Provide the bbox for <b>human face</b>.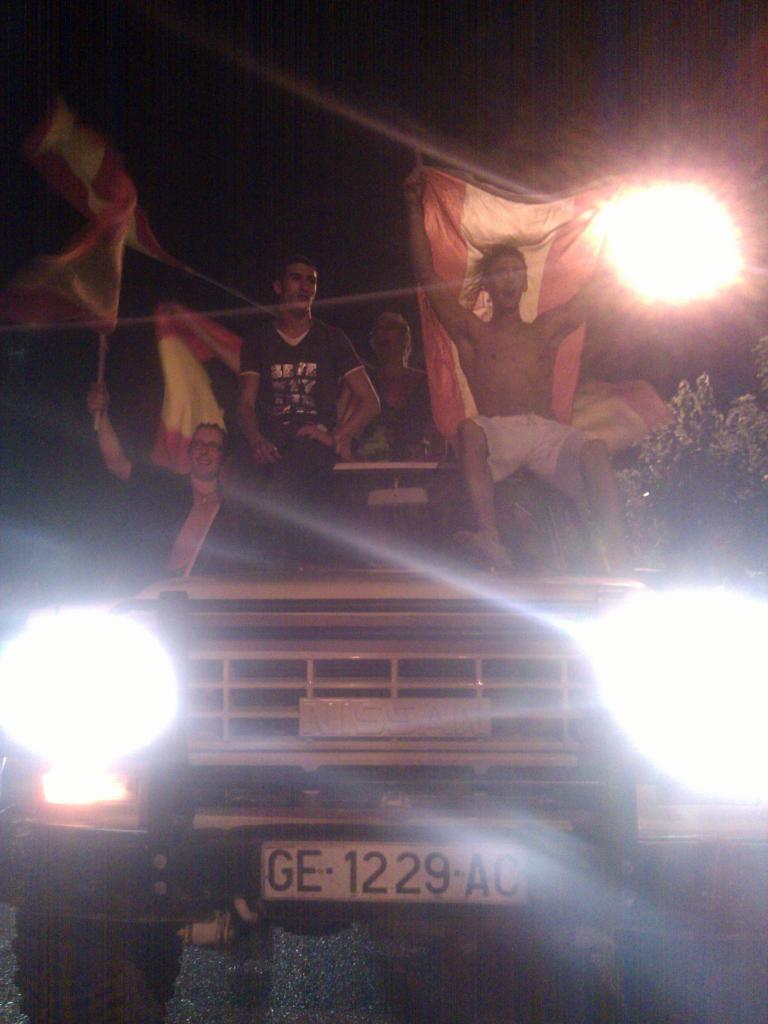
x1=191 y1=431 x2=225 y2=481.
